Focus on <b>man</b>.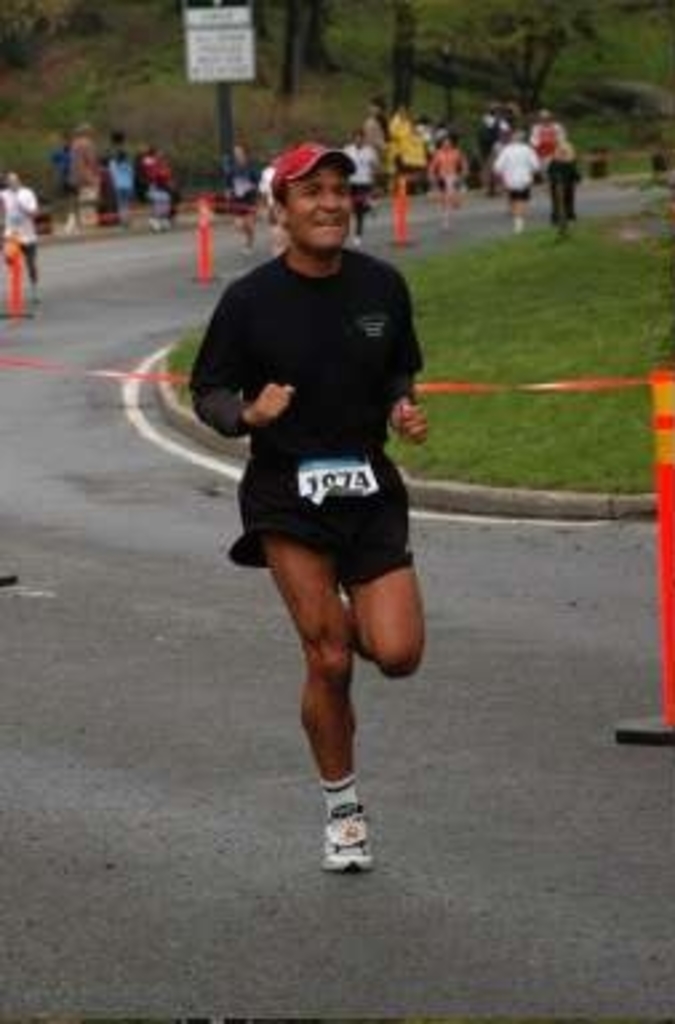
Focused at box=[192, 141, 451, 843].
